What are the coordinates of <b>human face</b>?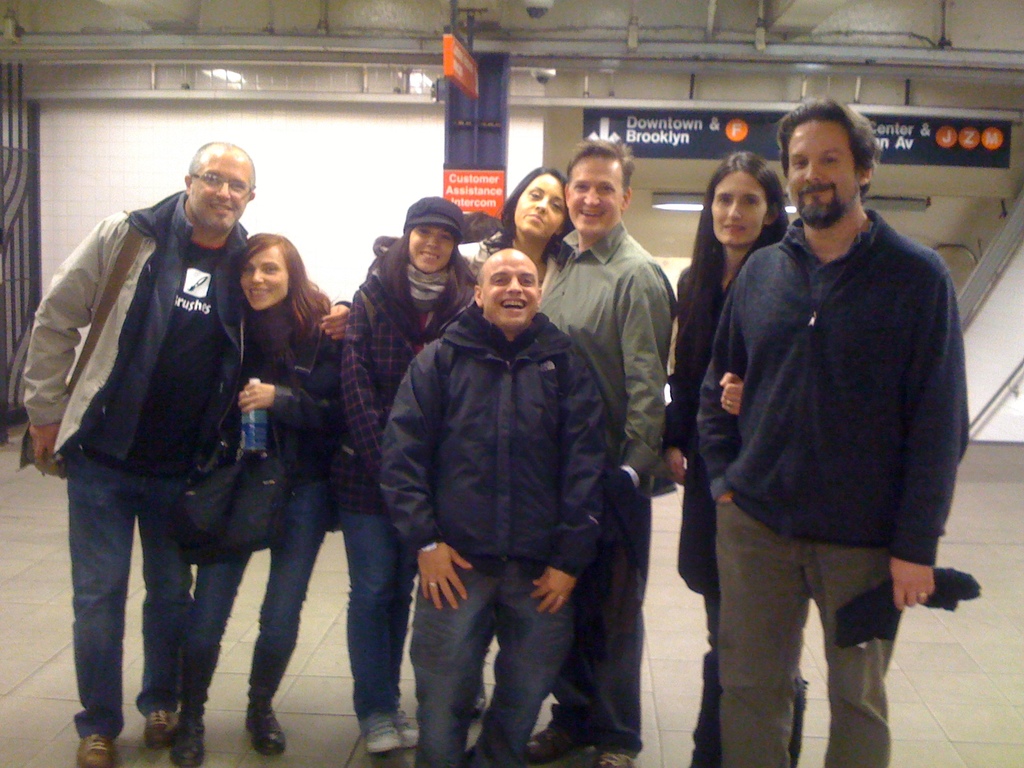
<box>408,225,456,268</box>.
